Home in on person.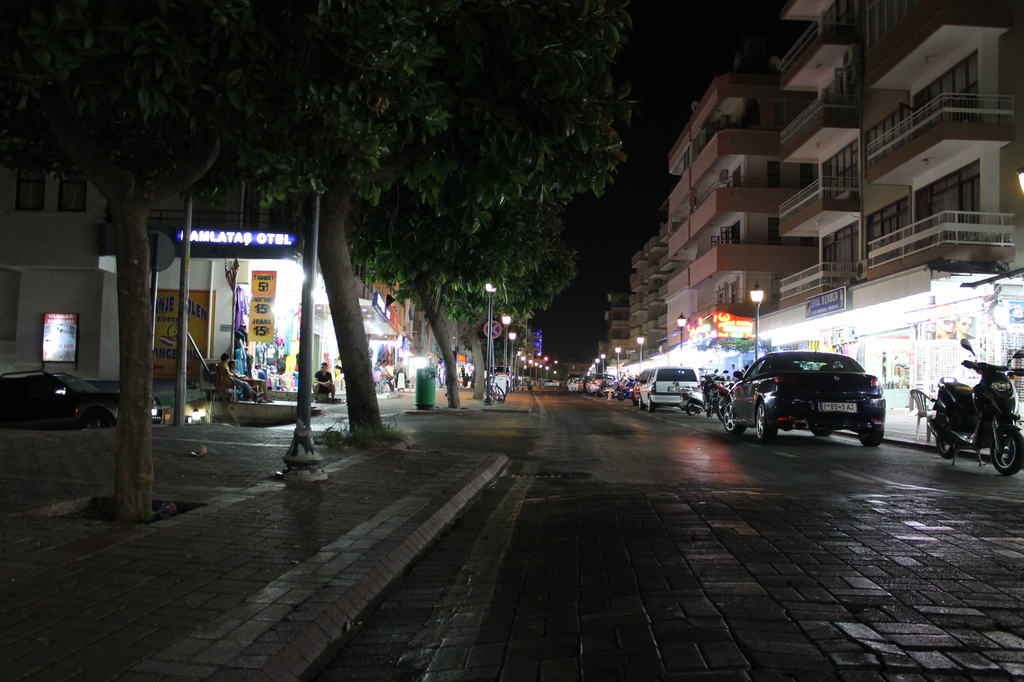
Homed in at (x1=211, y1=349, x2=259, y2=402).
